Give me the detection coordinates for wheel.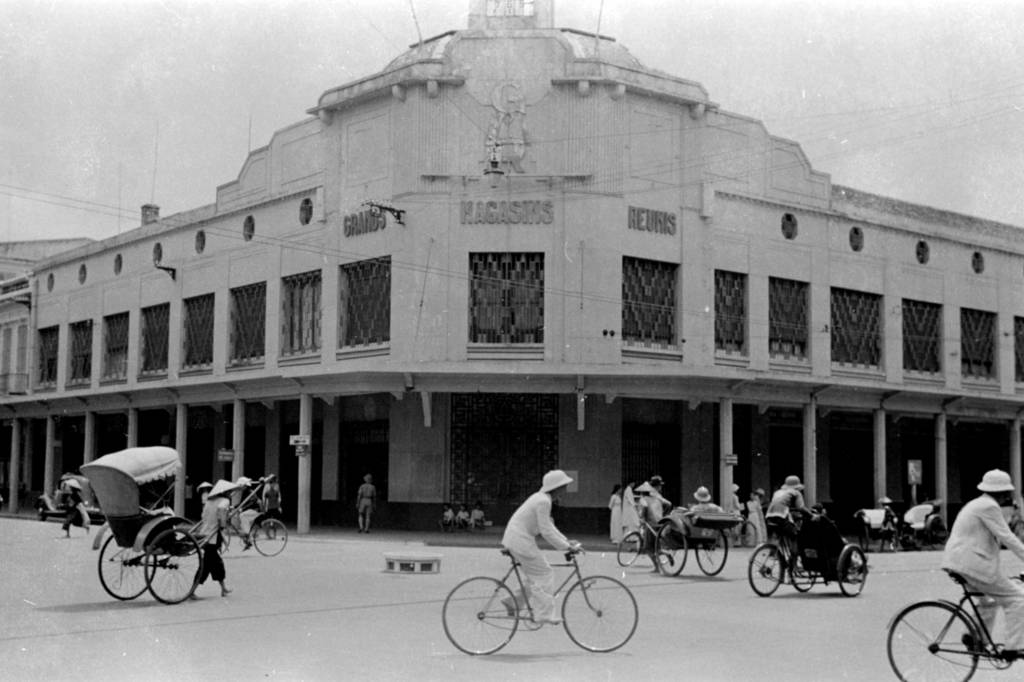
(left=787, top=551, right=822, bottom=592).
